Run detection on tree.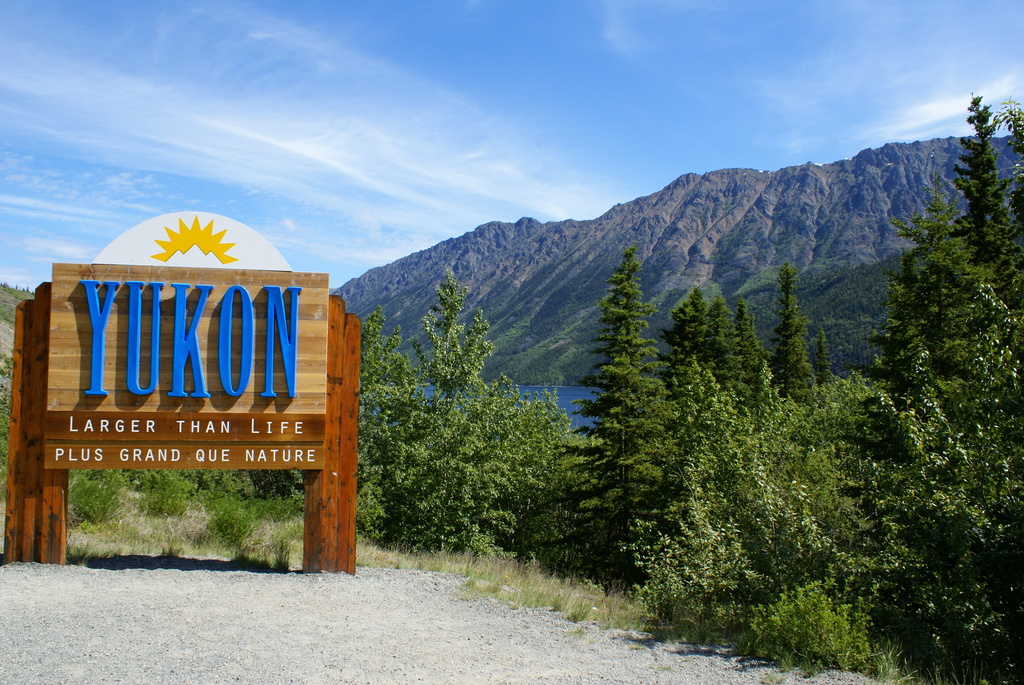
Result: pyautogui.locateOnScreen(409, 268, 493, 421).
